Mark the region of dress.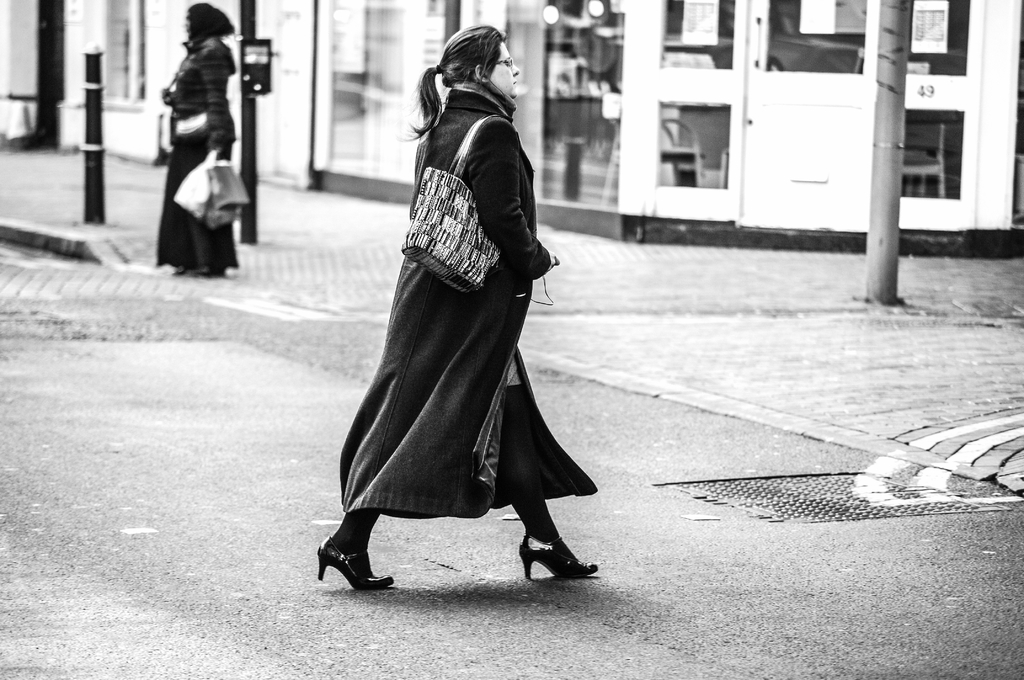
Region: (x1=342, y1=90, x2=600, y2=522).
